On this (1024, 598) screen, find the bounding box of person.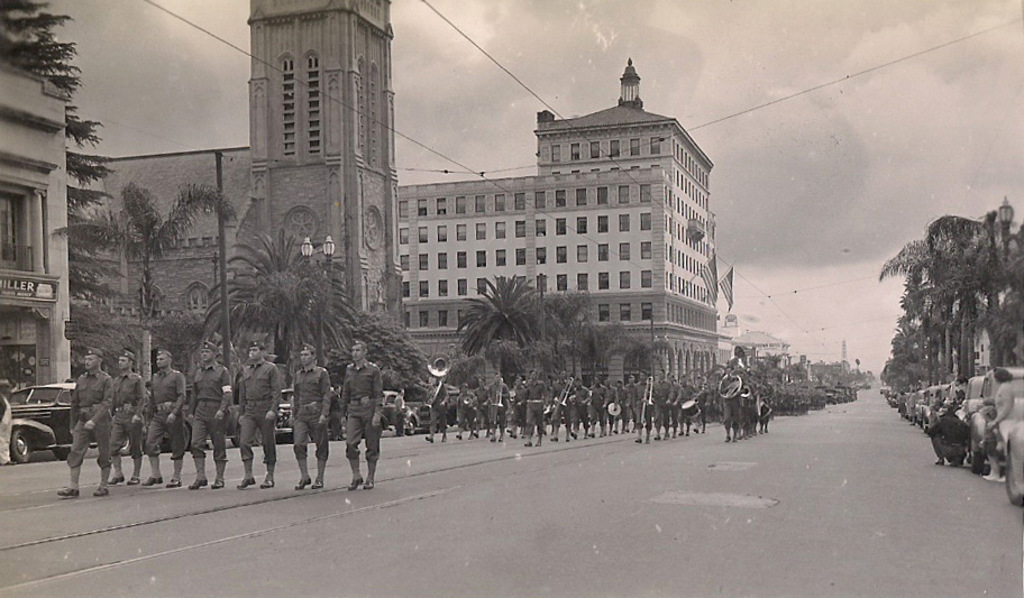
Bounding box: region(341, 342, 384, 491).
